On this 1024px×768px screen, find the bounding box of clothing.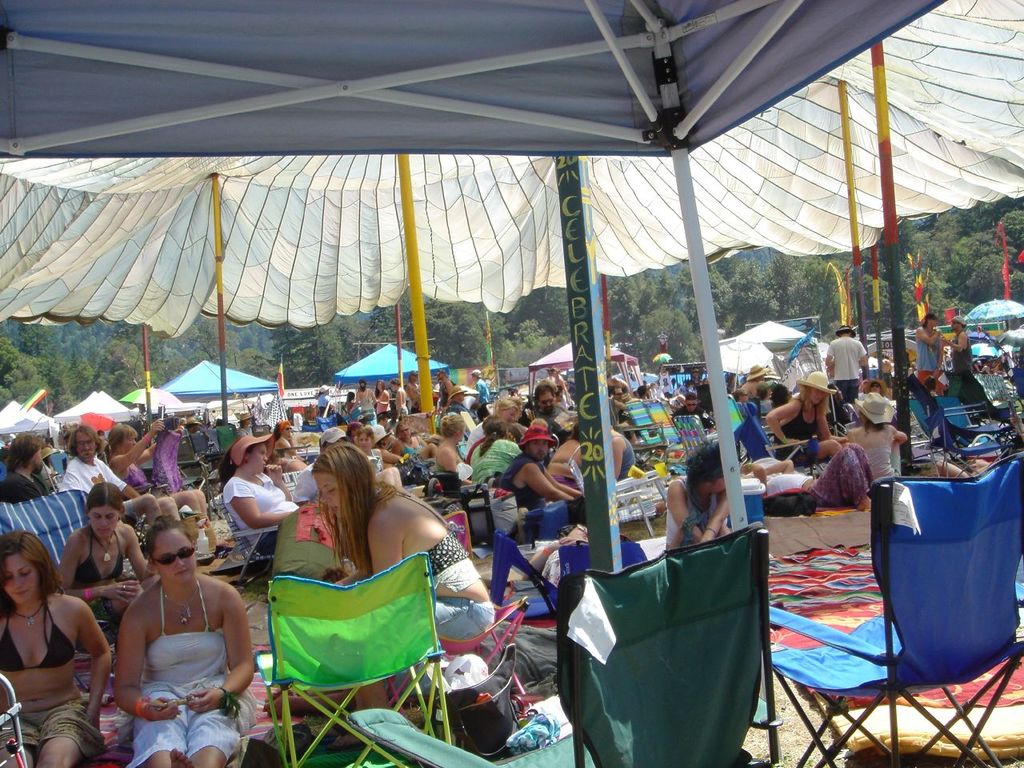
Bounding box: box=[127, 574, 262, 767].
